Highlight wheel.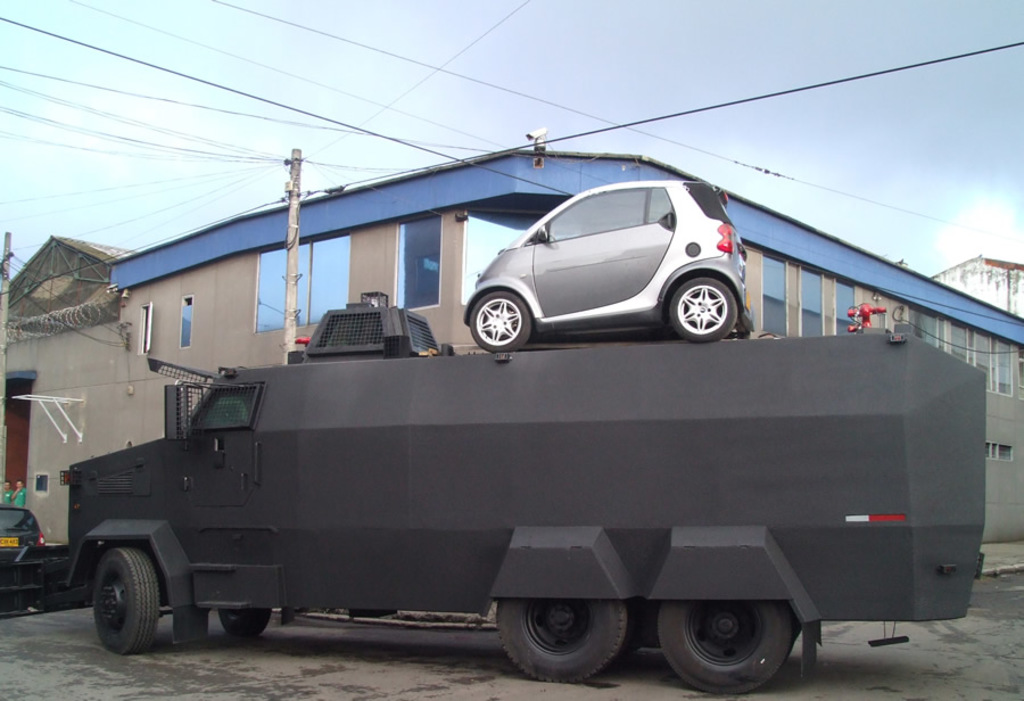
Highlighted region: crop(464, 294, 532, 350).
